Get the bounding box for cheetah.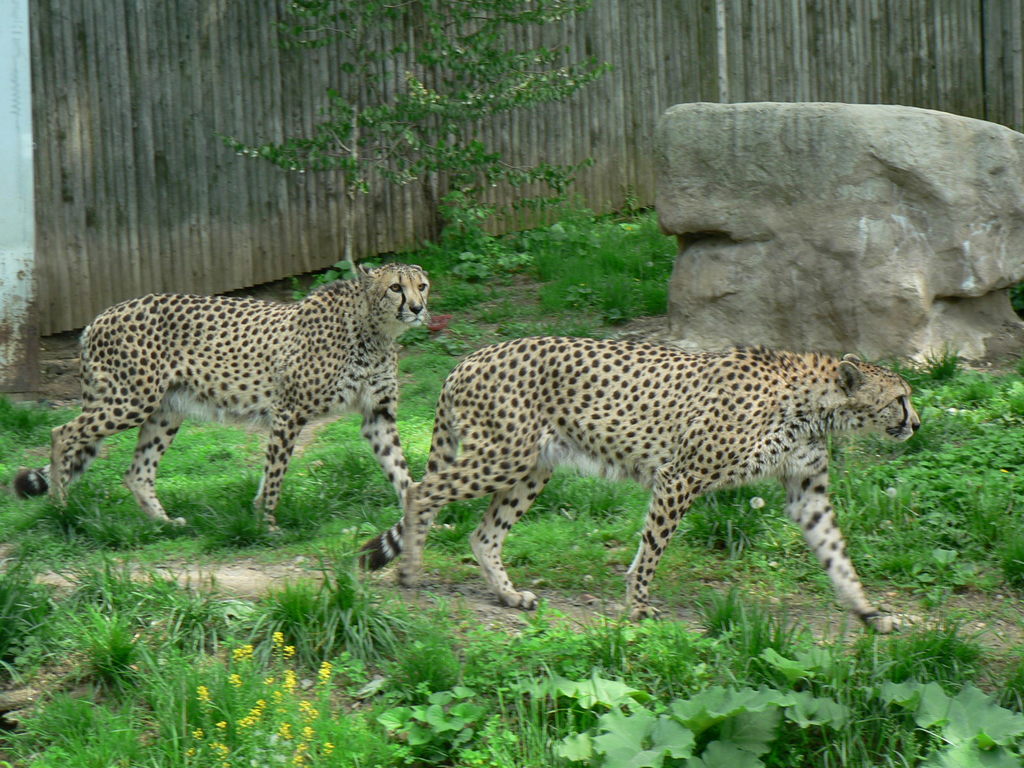
15, 260, 432, 533.
